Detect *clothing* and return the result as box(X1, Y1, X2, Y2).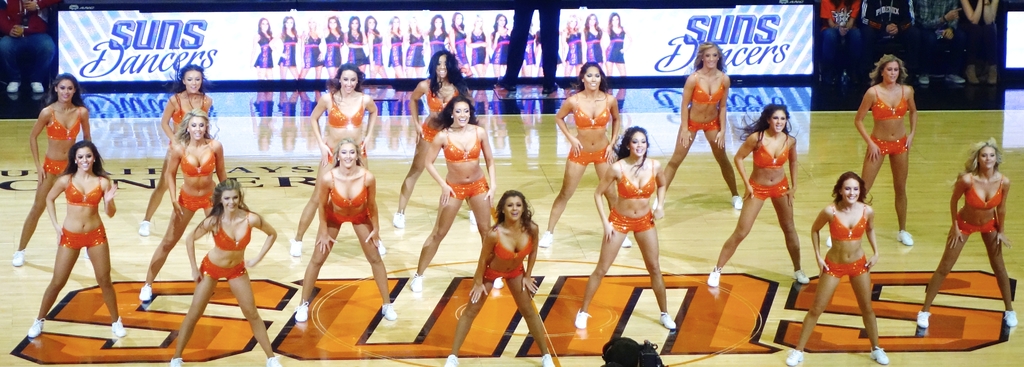
box(177, 96, 209, 122).
